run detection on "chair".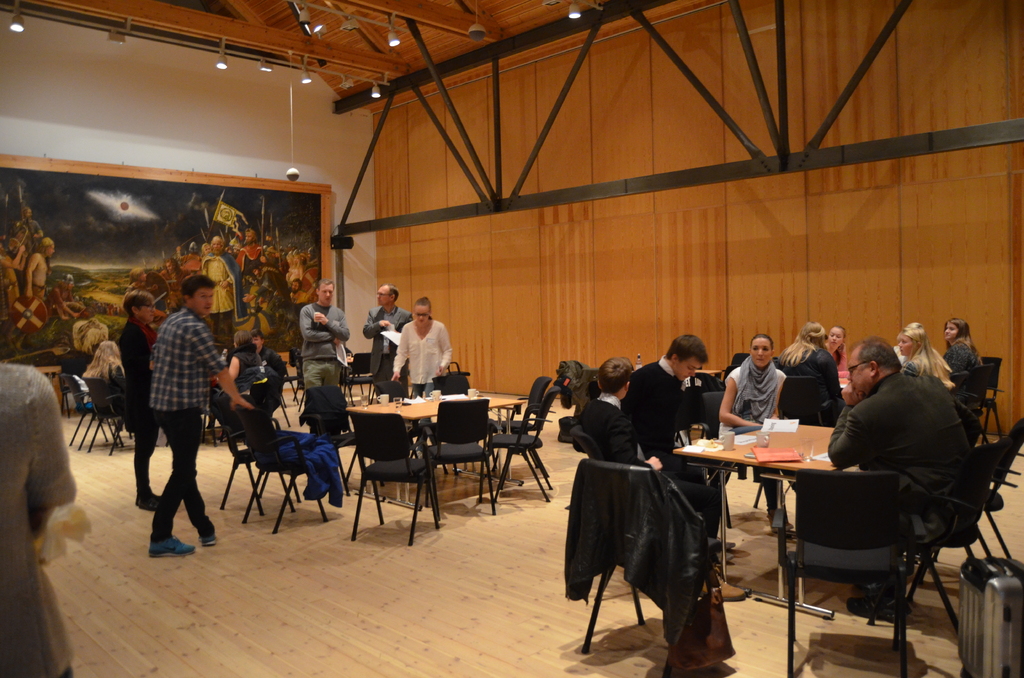
Result: pyautogui.locateOnScreen(371, 379, 438, 475).
